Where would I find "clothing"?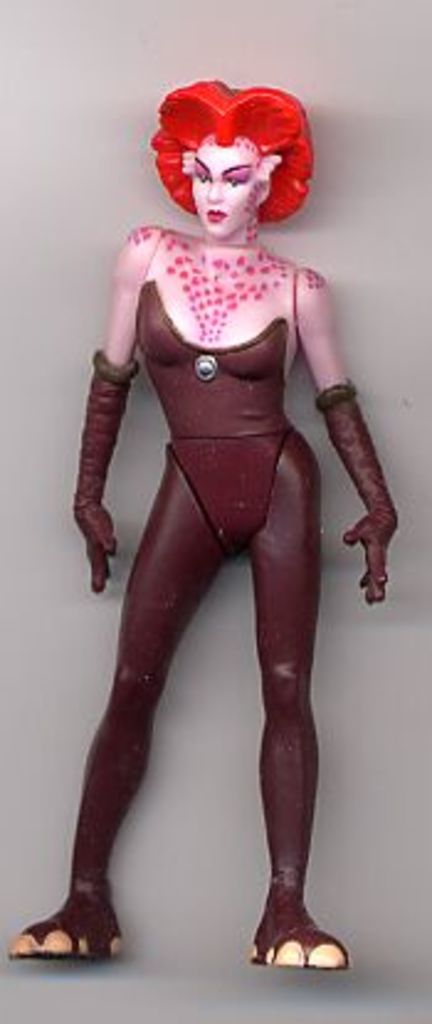
At box(133, 276, 299, 535).
